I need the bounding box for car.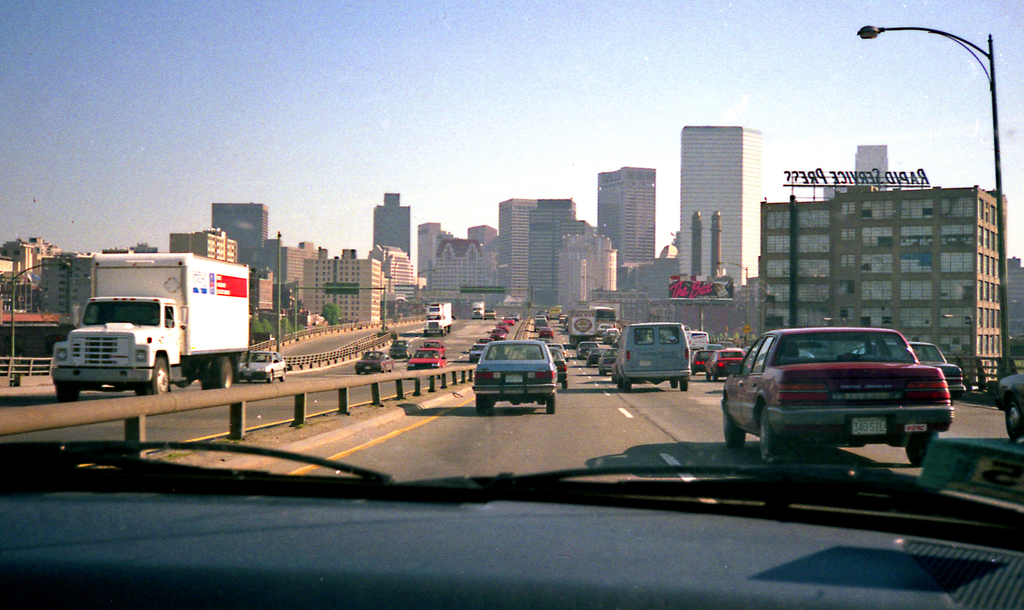
Here it is: pyautogui.locateOnScreen(0, 0, 1023, 609).
